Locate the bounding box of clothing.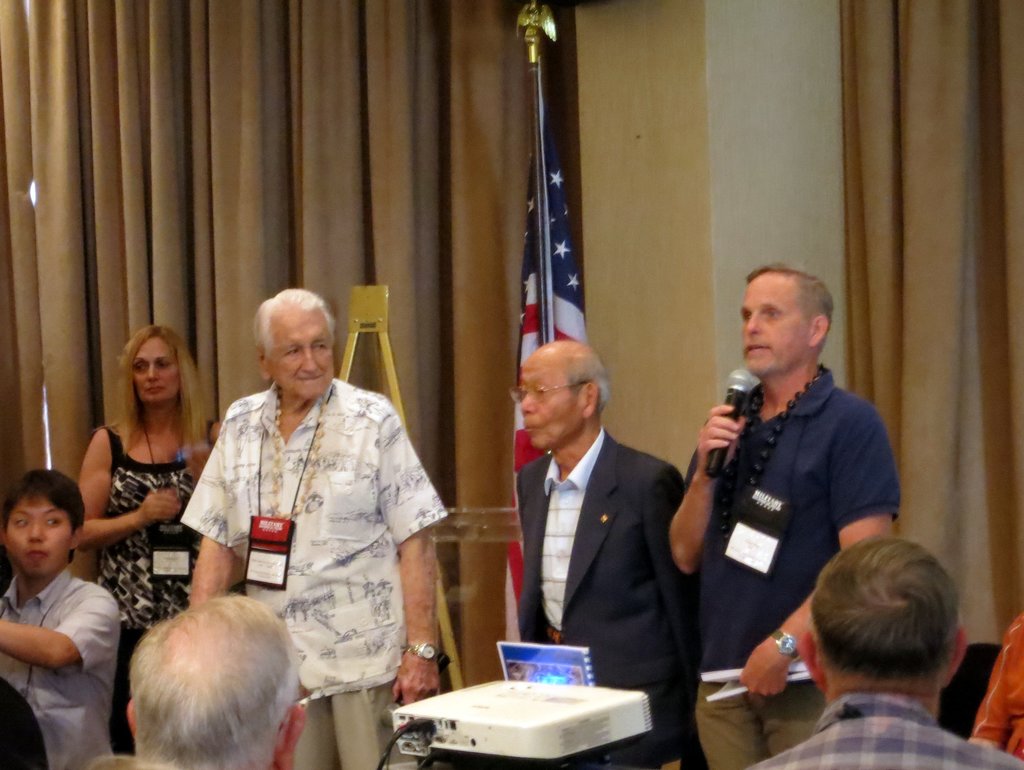
Bounding box: [left=0, top=566, right=132, bottom=769].
